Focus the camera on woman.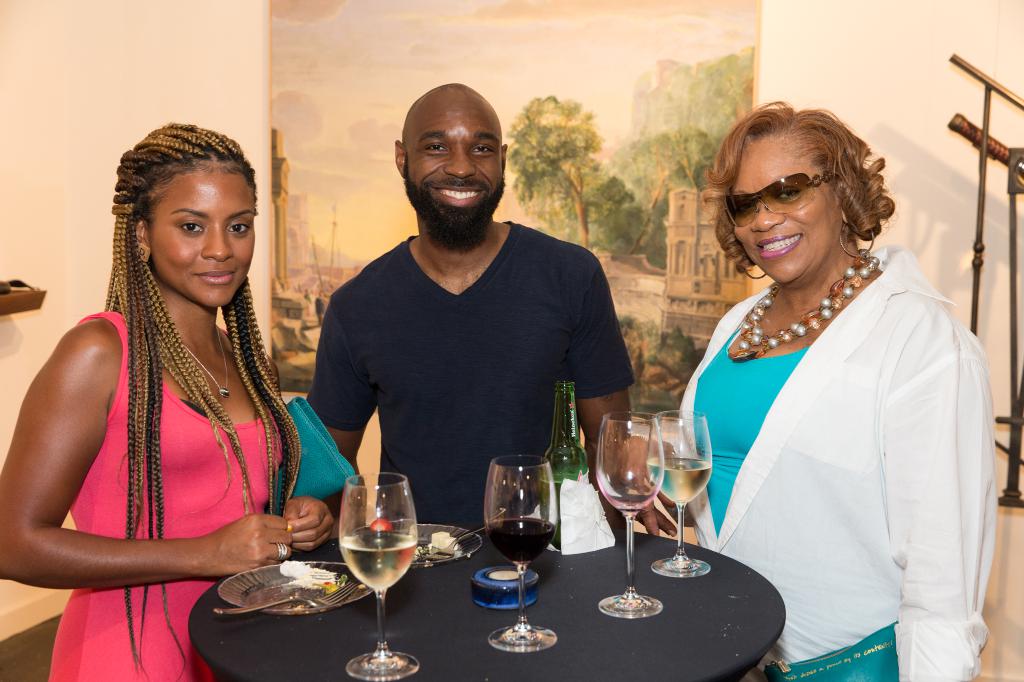
Focus region: x1=627, y1=103, x2=998, y2=681.
